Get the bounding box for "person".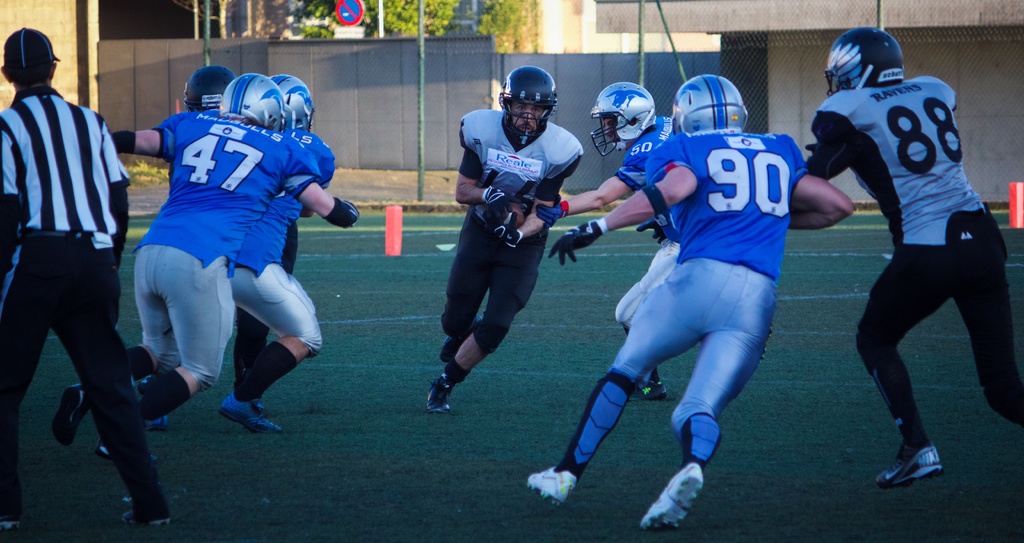
{"x1": 423, "y1": 63, "x2": 589, "y2": 417}.
